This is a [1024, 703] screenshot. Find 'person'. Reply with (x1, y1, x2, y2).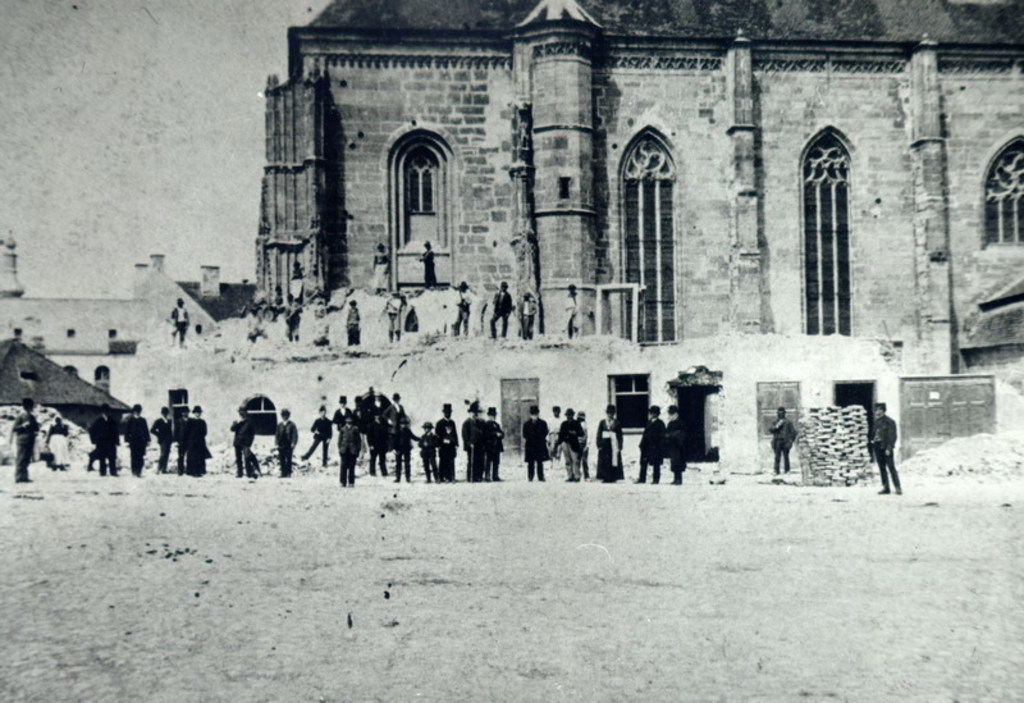
(591, 405, 623, 484).
